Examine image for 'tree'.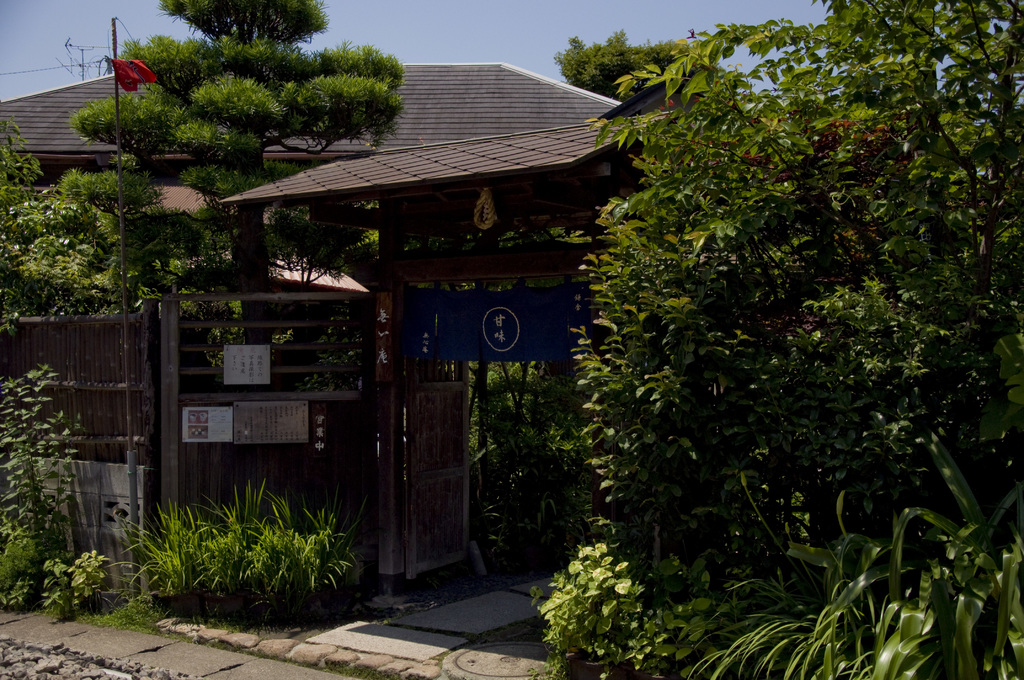
Examination result: (x1=0, y1=114, x2=230, y2=329).
